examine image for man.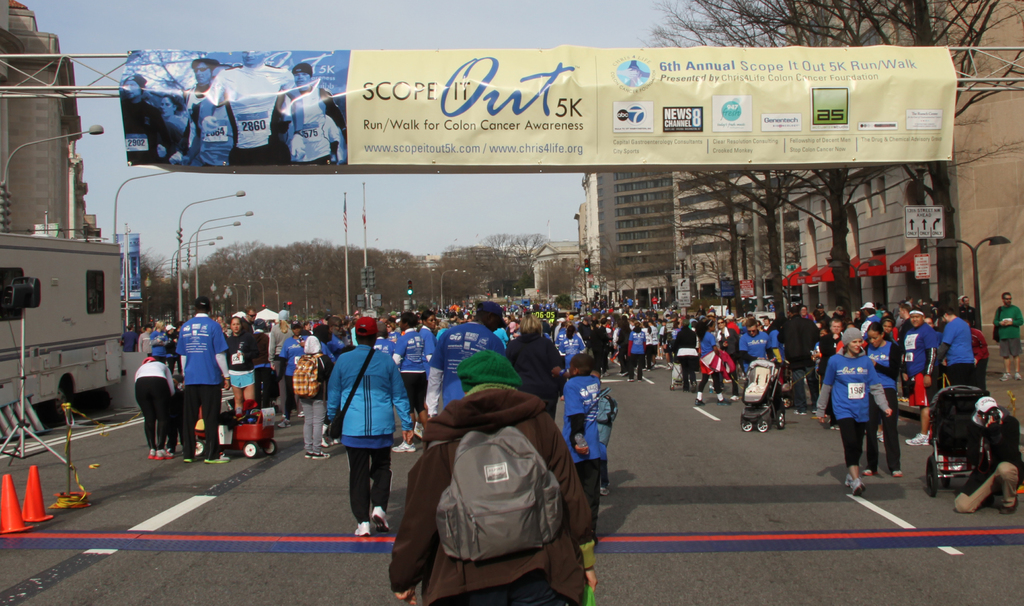
Examination result: {"left": 420, "top": 311, "right": 440, "bottom": 387}.
